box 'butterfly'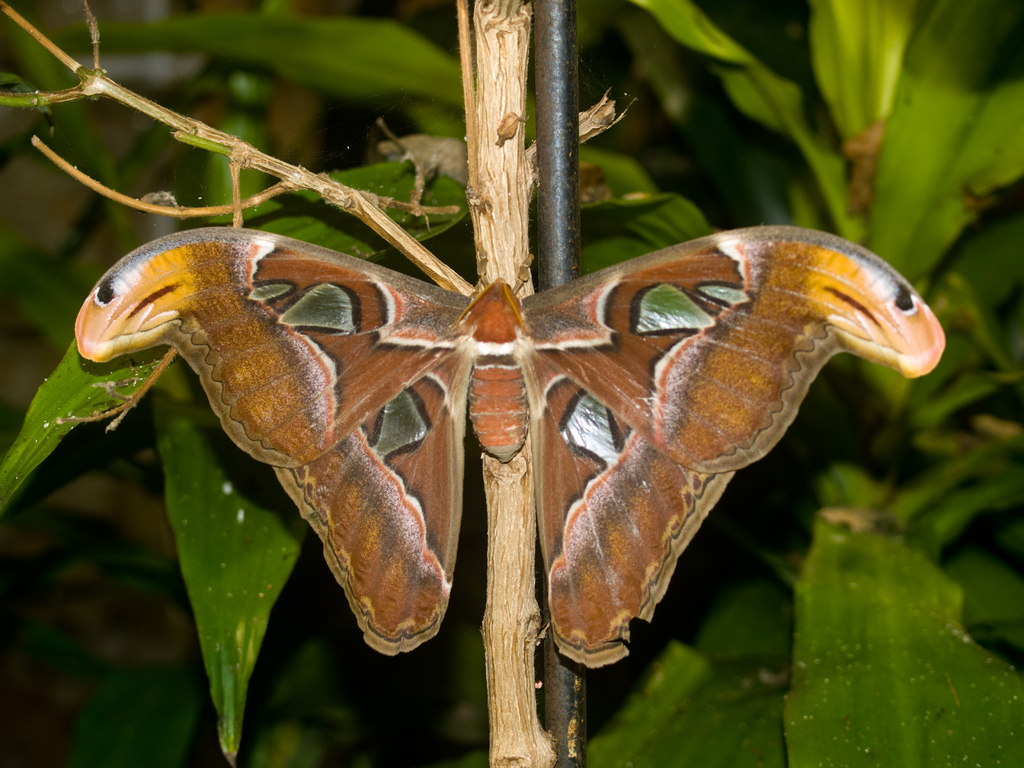
[x1=74, y1=225, x2=943, y2=674]
